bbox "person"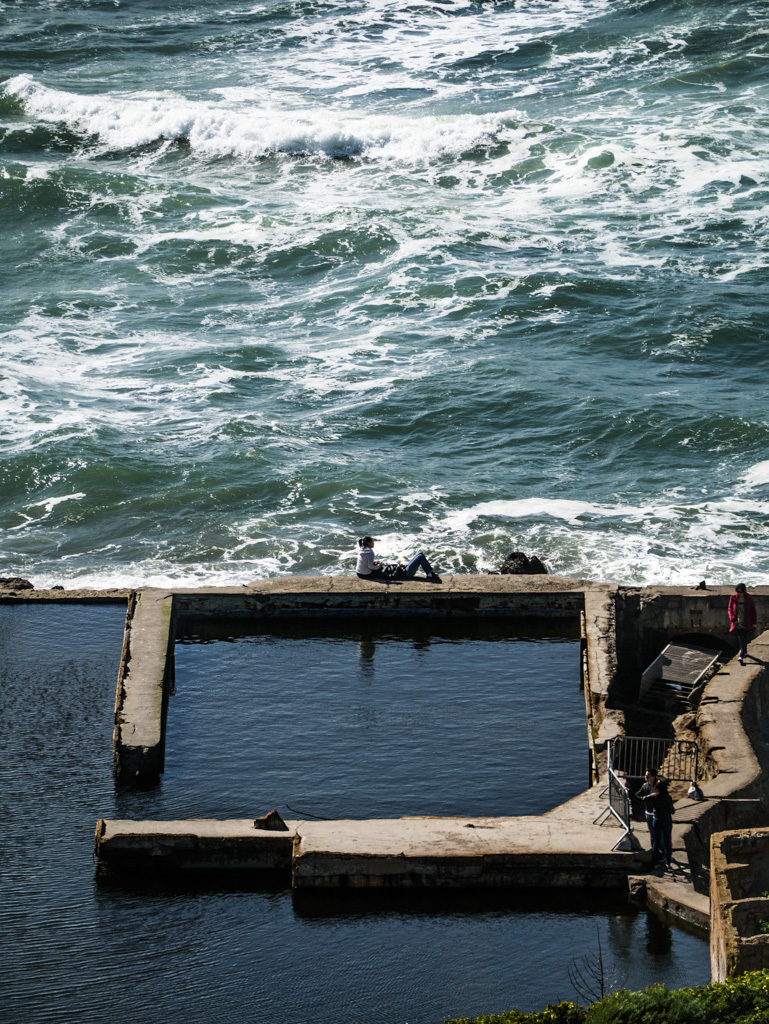
x1=376 y1=552 x2=441 y2=583
